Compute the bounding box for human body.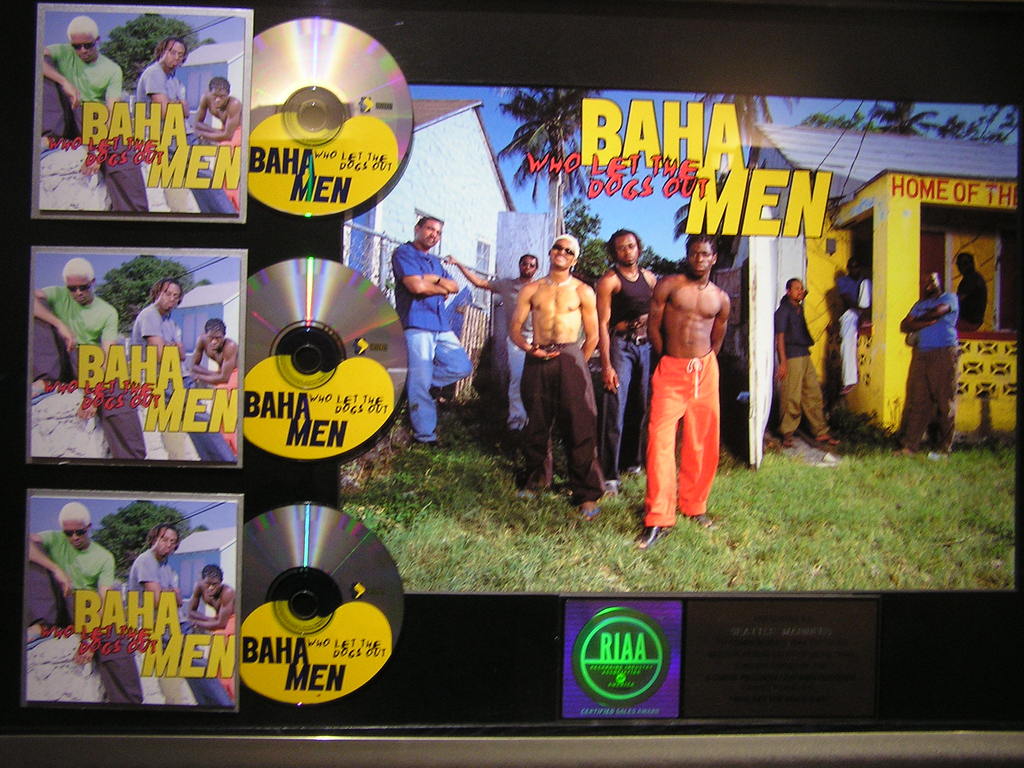
[x1=30, y1=498, x2=143, y2=704].
